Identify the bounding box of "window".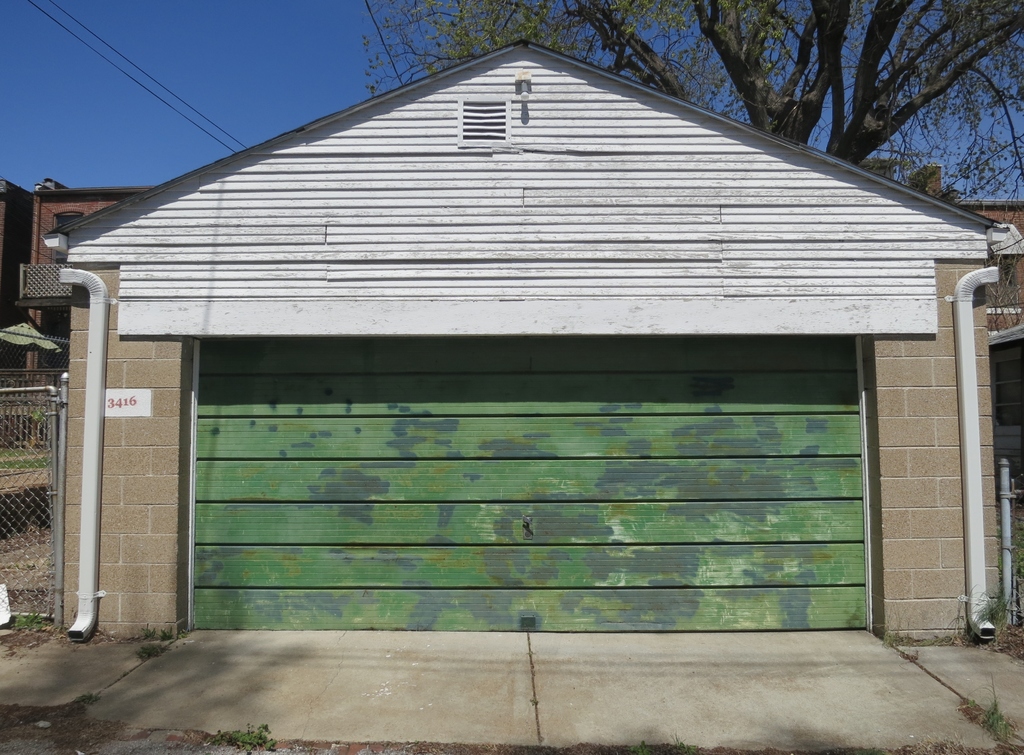
pyautogui.locateOnScreen(49, 213, 86, 264).
